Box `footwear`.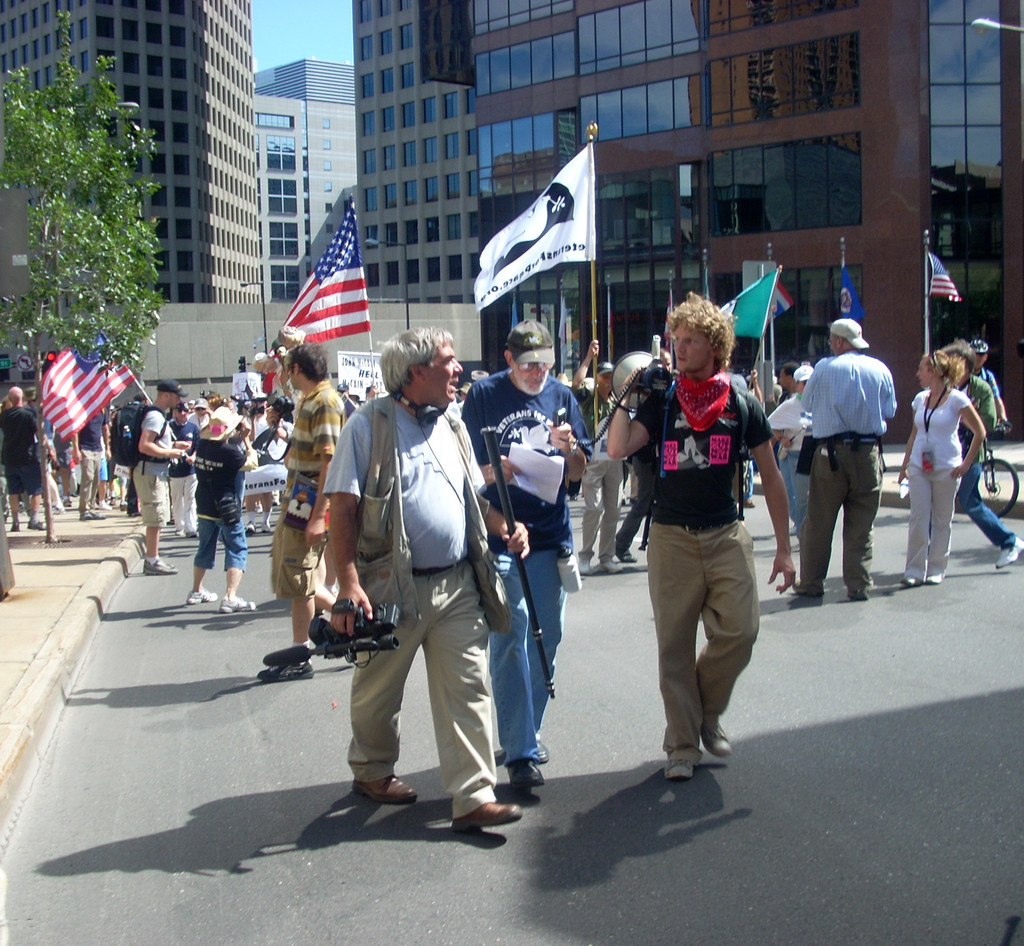
x1=538 y1=738 x2=550 y2=763.
